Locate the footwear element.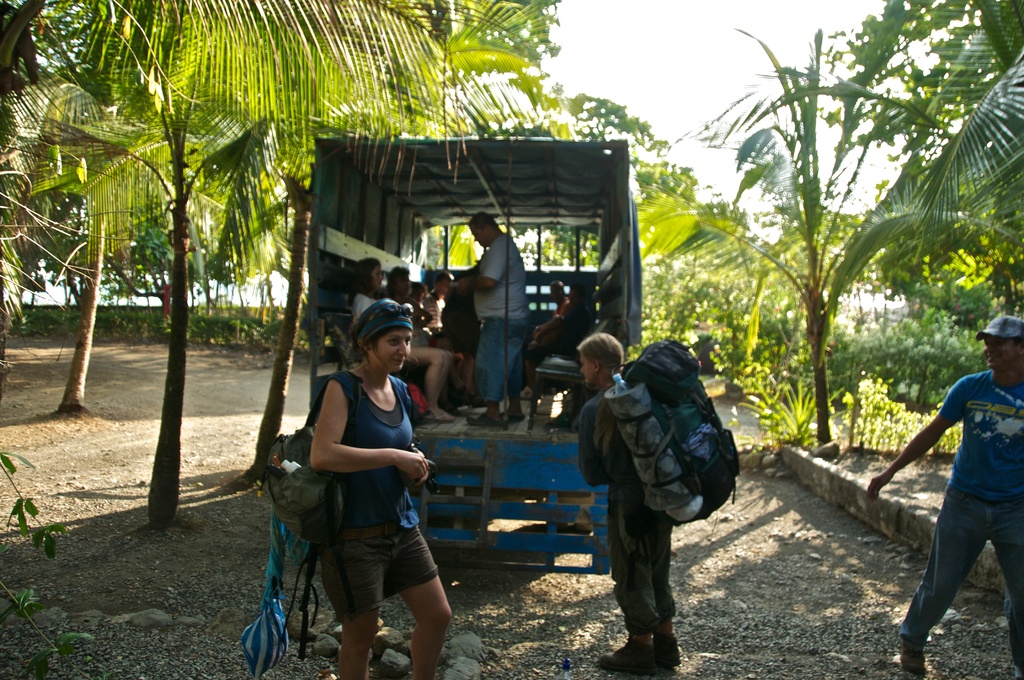
Element bbox: pyautogui.locateOnScreen(901, 628, 924, 668).
